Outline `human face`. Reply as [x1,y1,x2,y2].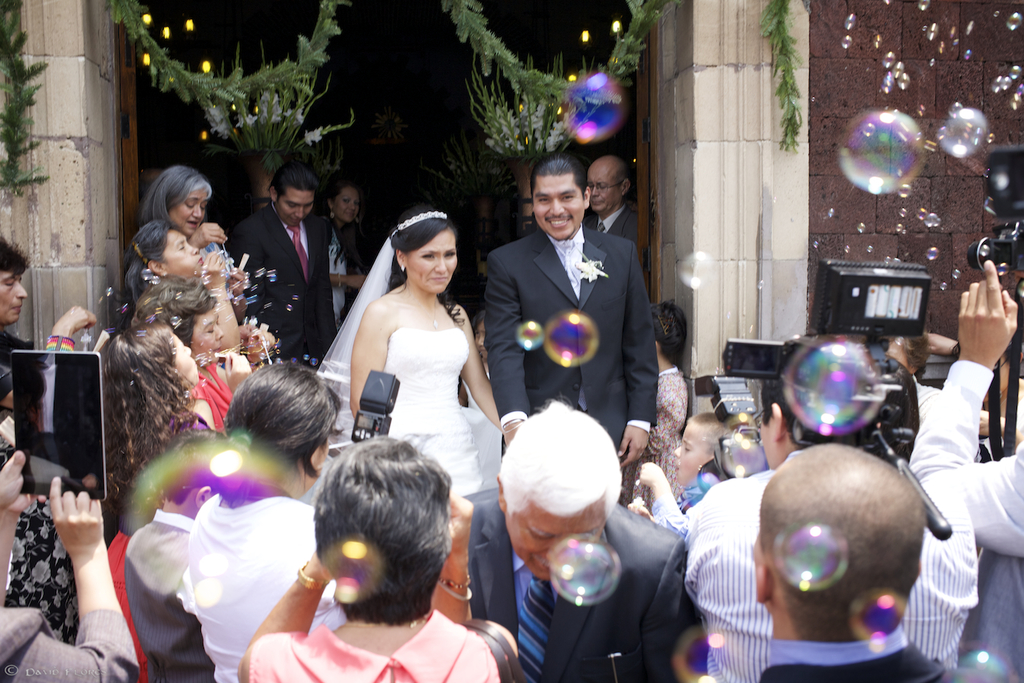
[164,227,208,277].
